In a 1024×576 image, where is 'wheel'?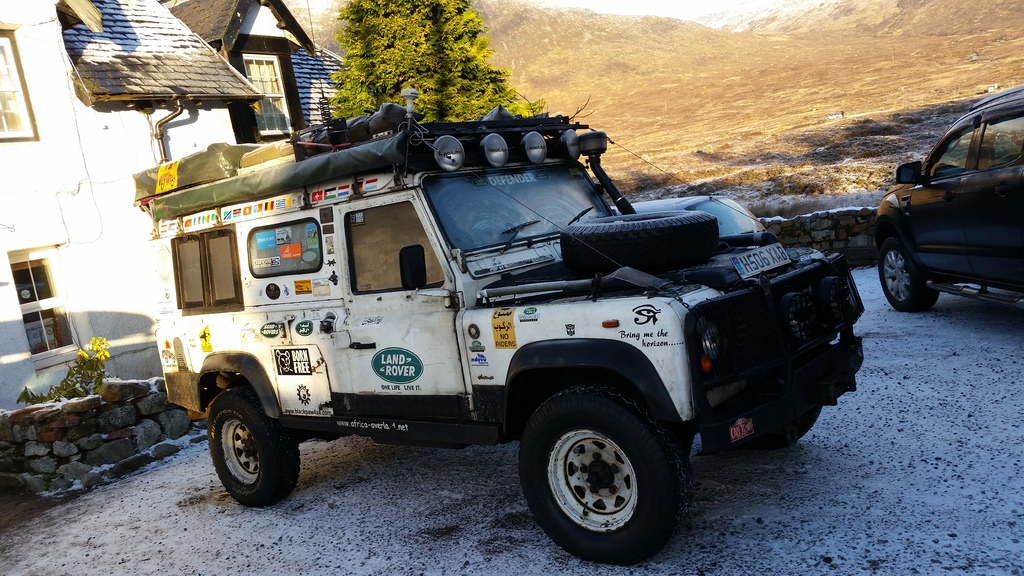
x1=877, y1=237, x2=941, y2=313.
